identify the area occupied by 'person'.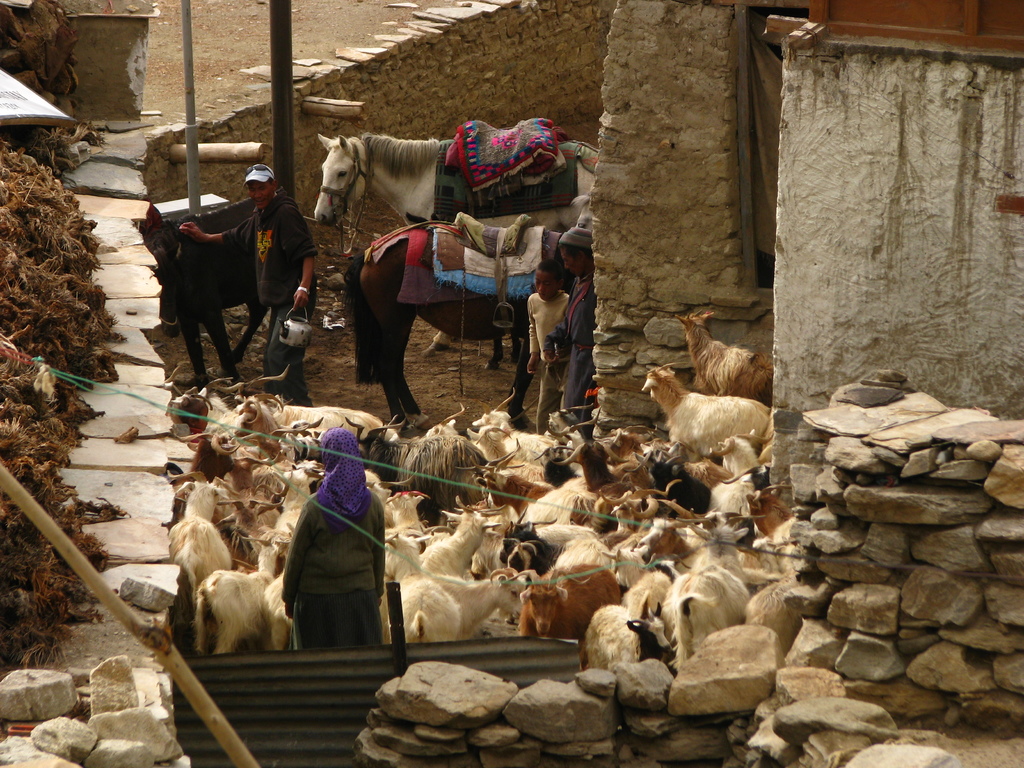
Area: detection(184, 161, 322, 406).
